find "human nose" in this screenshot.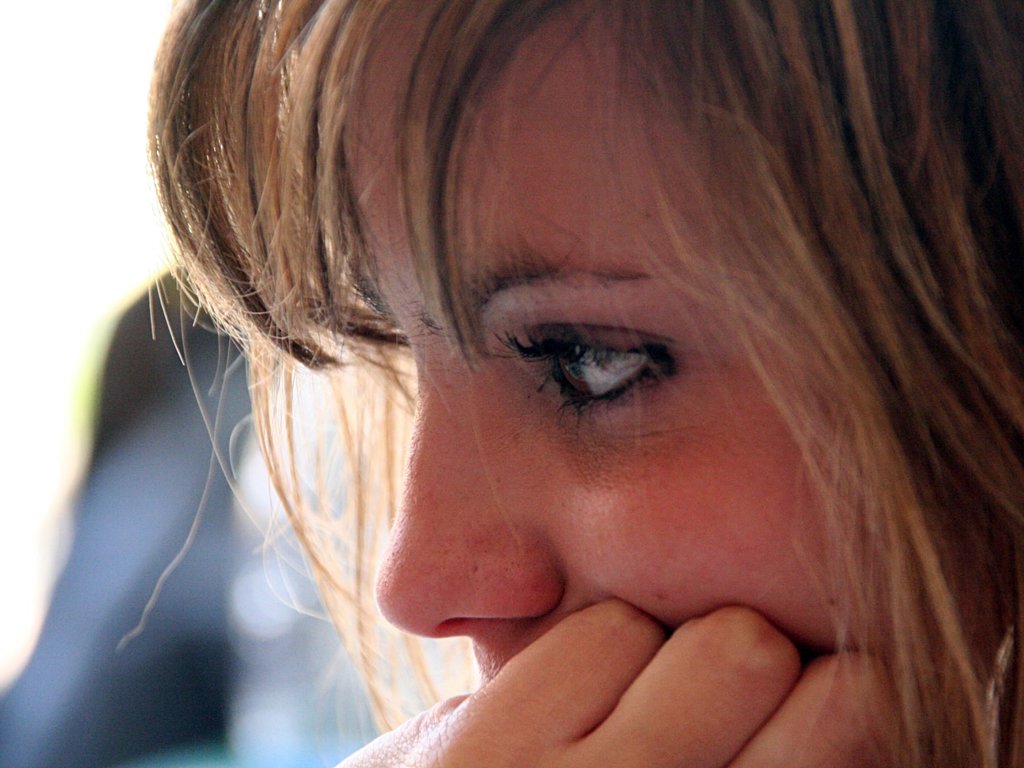
The bounding box for "human nose" is [377, 380, 549, 643].
